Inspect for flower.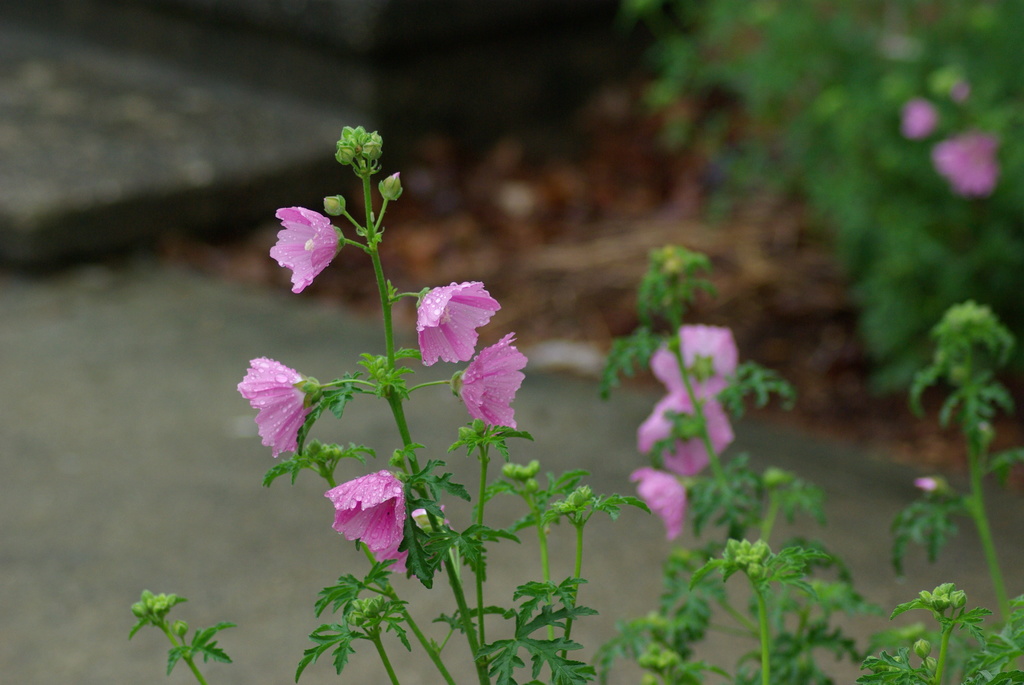
Inspection: bbox(635, 468, 687, 542).
